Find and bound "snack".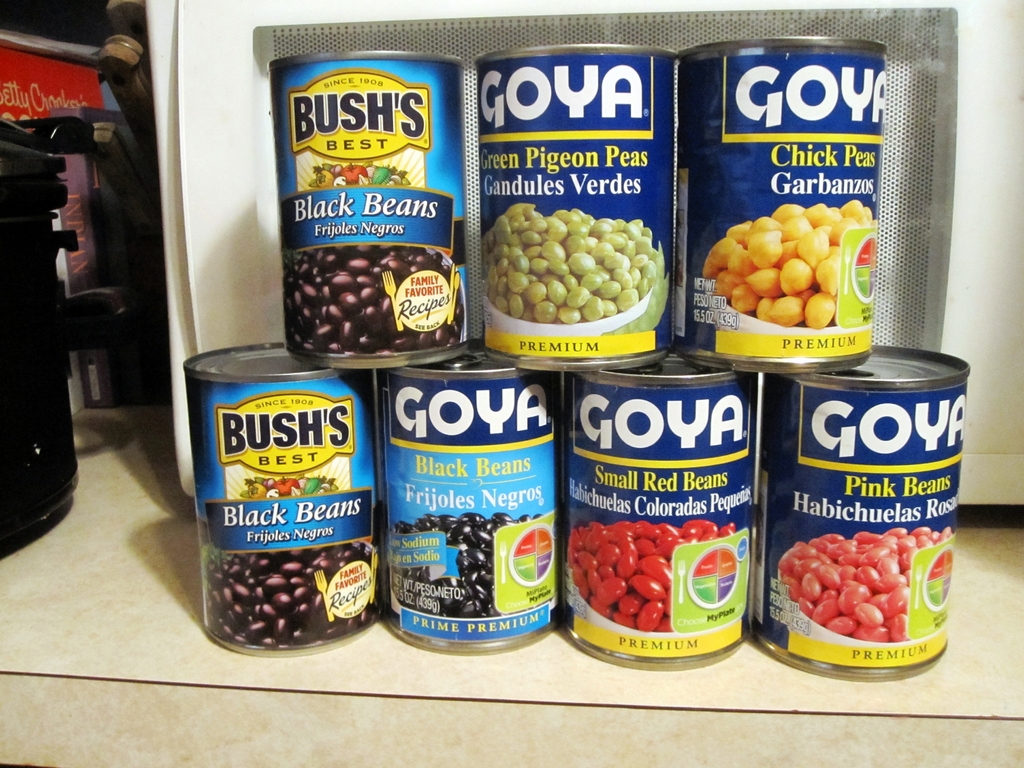
Bound: (564, 514, 756, 633).
